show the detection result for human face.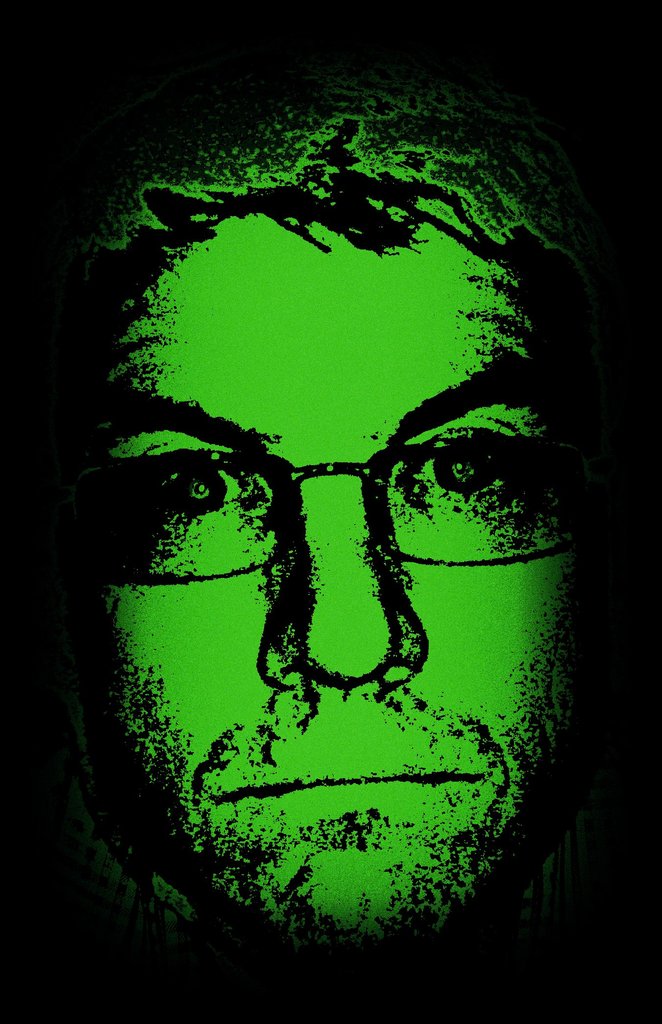
63/177/587/927.
